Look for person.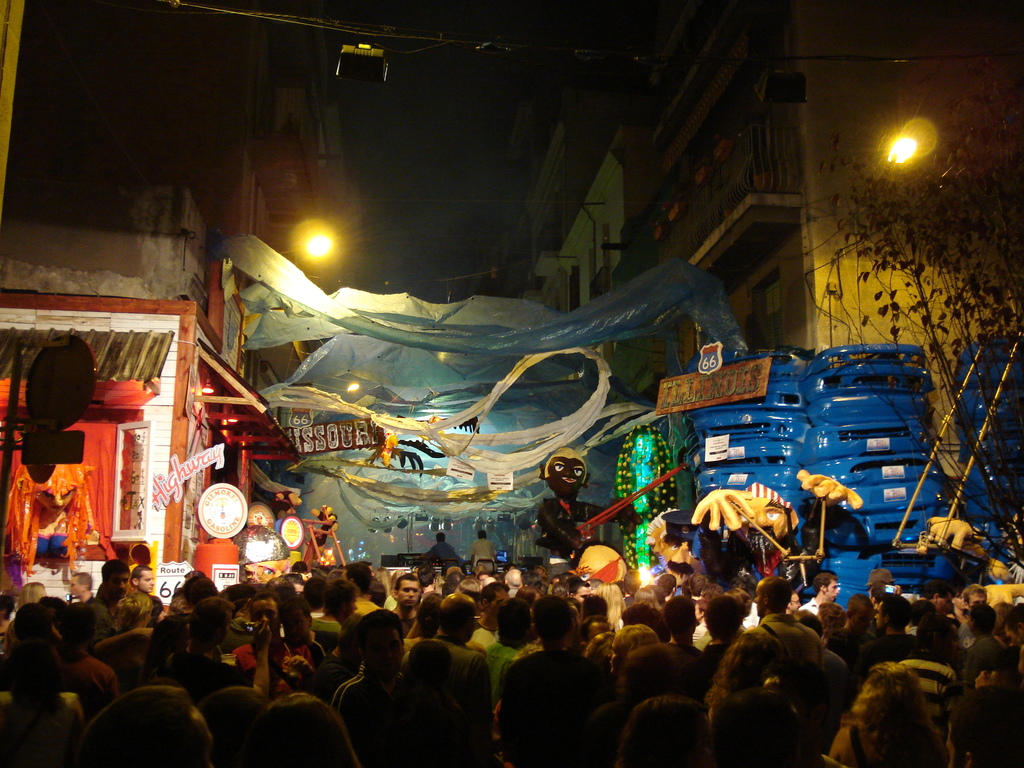
Found: crop(687, 575, 708, 599).
